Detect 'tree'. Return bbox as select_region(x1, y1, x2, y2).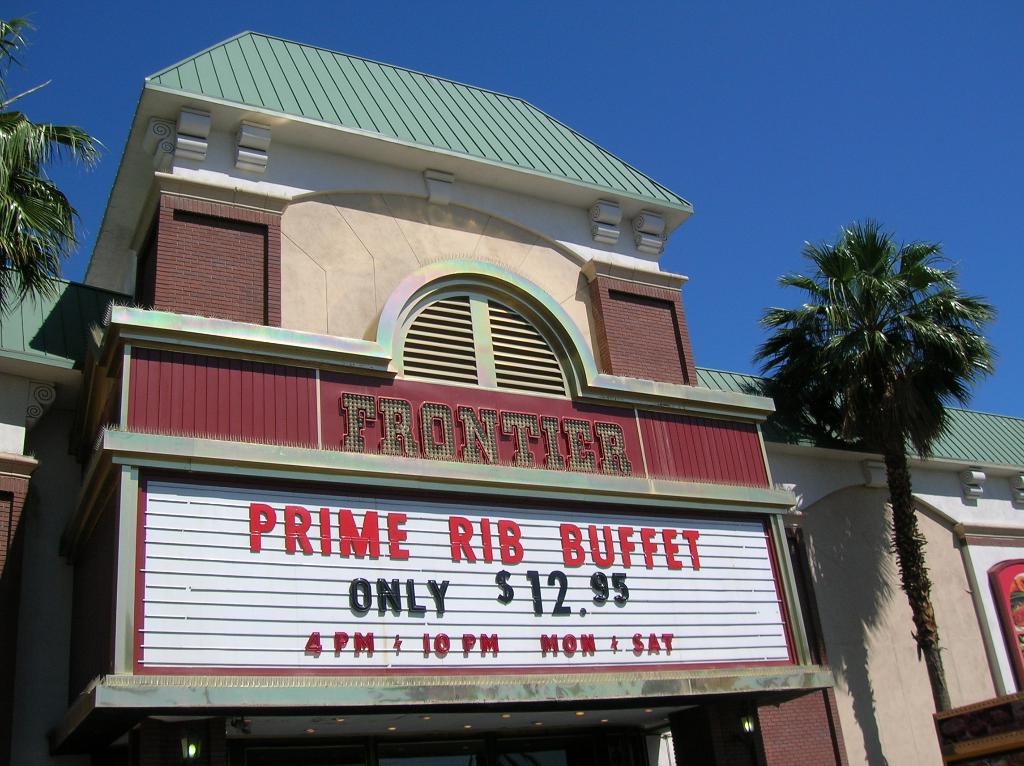
select_region(0, 10, 110, 329).
